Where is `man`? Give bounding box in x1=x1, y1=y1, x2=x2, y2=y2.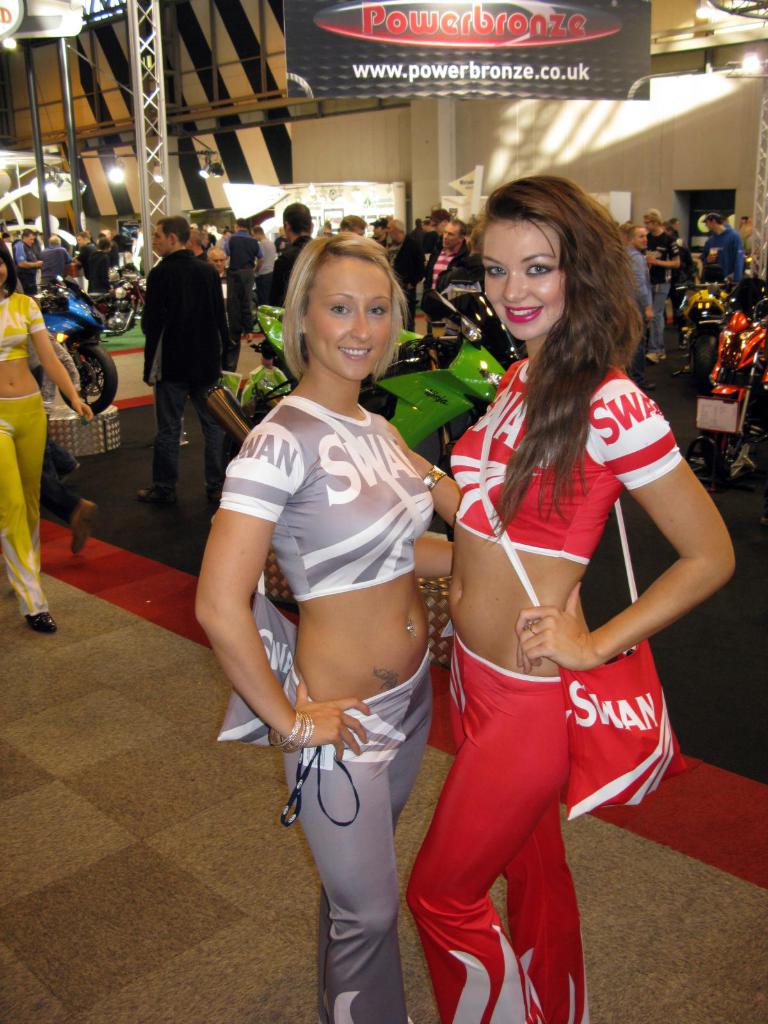
x1=260, y1=202, x2=321, y2=309.
